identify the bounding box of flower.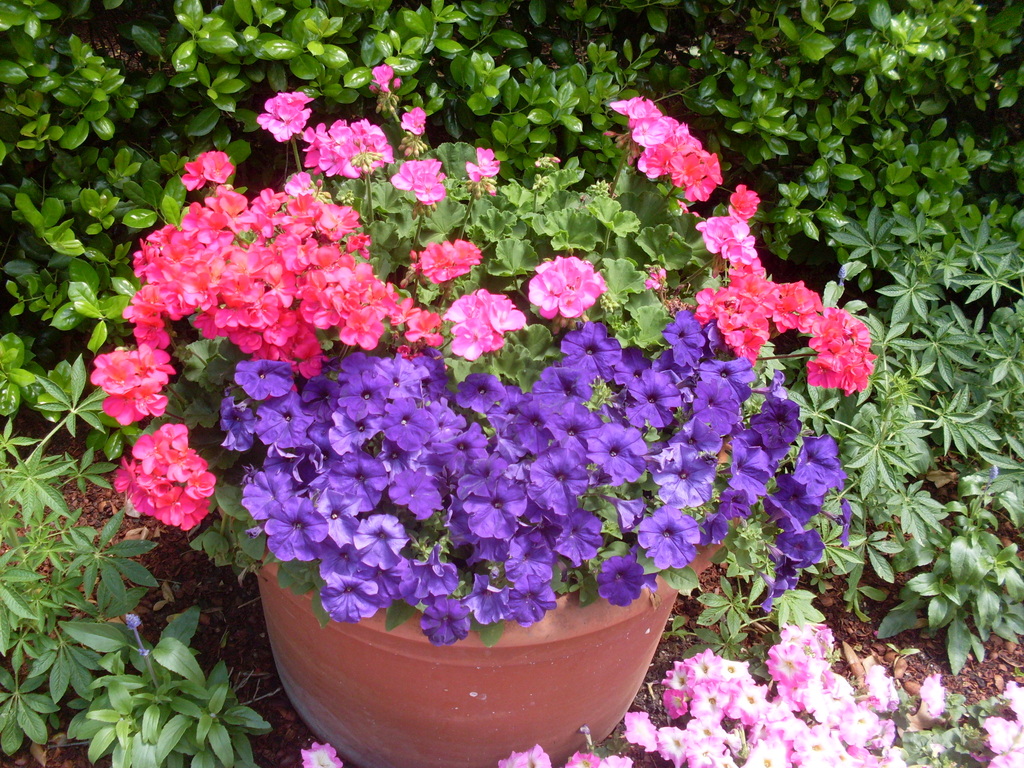
256, 86, 316, 145.
